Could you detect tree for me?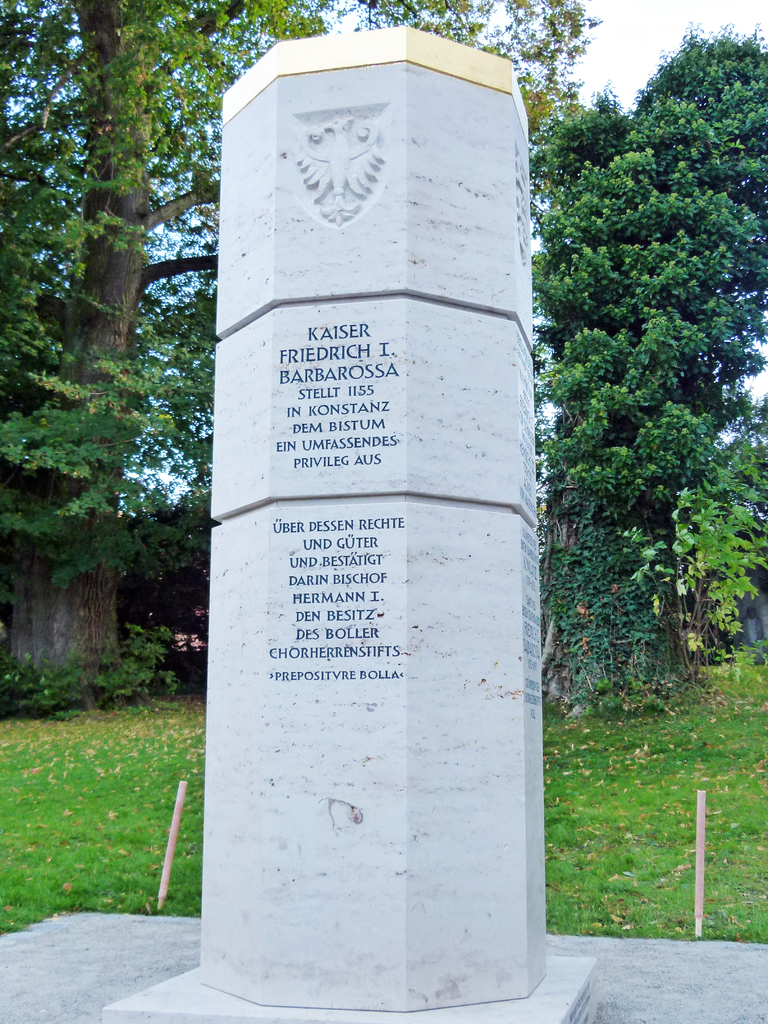
Detection result: [x1=0, y1=0, x2=600, y2=705].
